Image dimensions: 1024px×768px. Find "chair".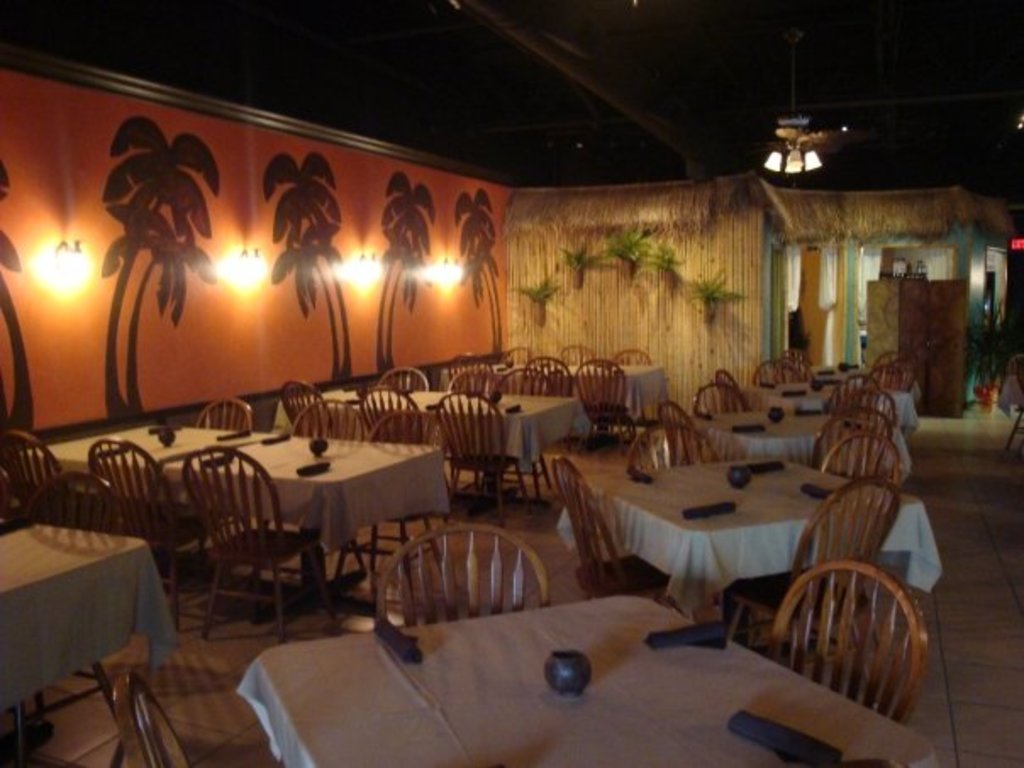
839,388,892,420.
